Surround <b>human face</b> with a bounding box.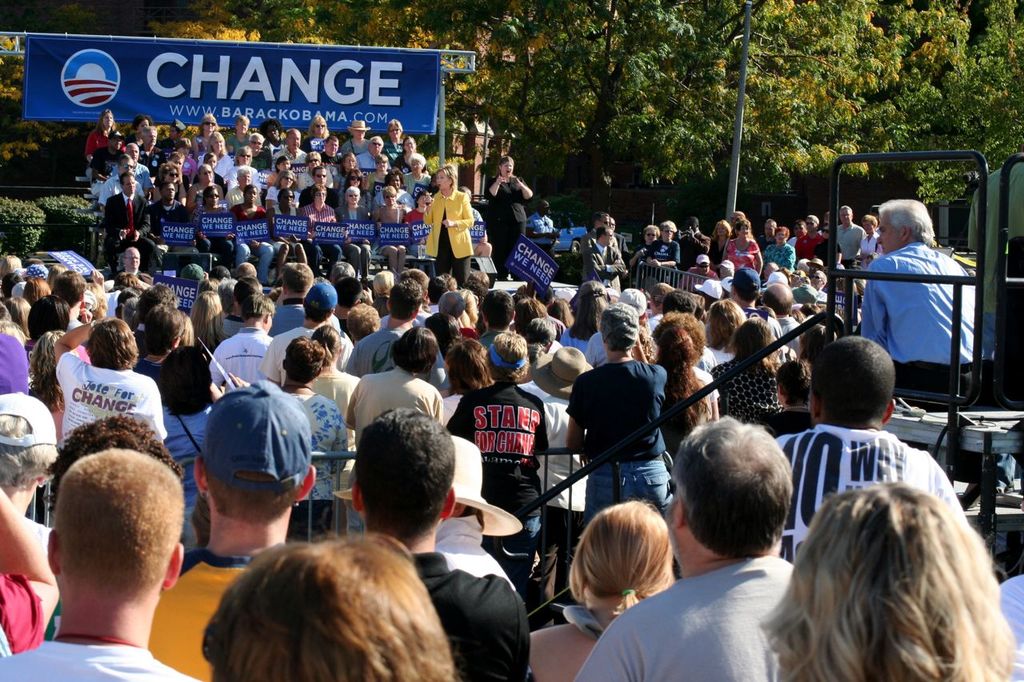
bbox(278, 173, 297, 186).
